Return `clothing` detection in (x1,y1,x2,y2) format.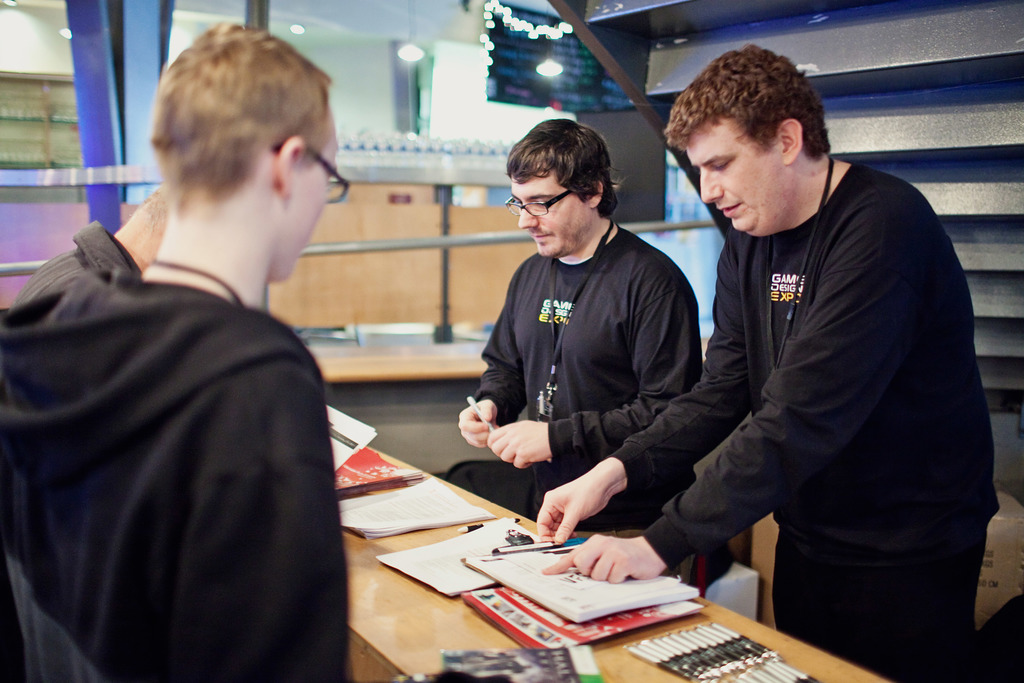
(612,165,998,682).
